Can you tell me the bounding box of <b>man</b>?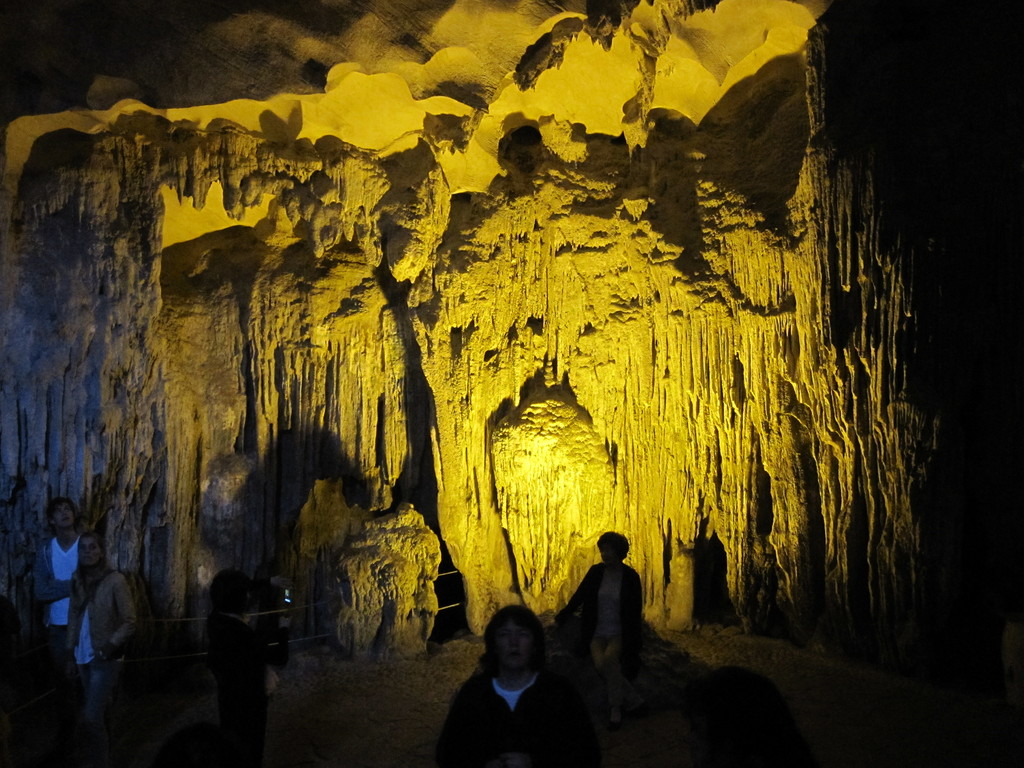
{"left": 33, "top": 495, "right": 81, "bottom": 687}.
